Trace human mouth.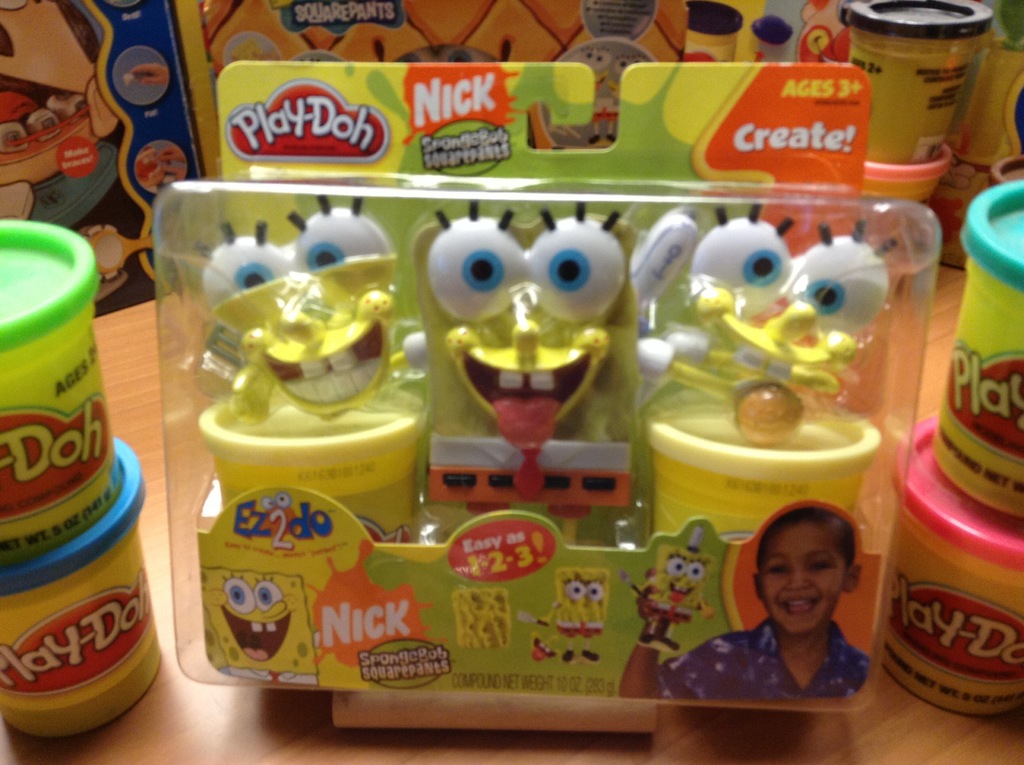
Traced to <box>780,596,820,613</box>.
